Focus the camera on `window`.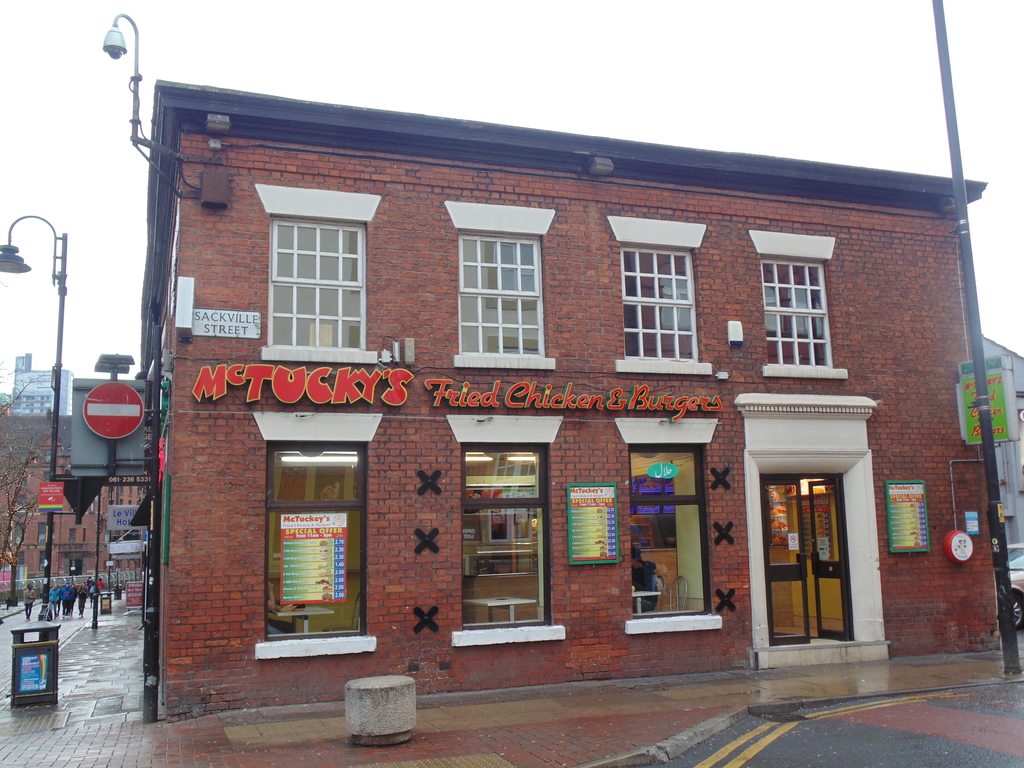
Focus region: (67,528,78,541).
